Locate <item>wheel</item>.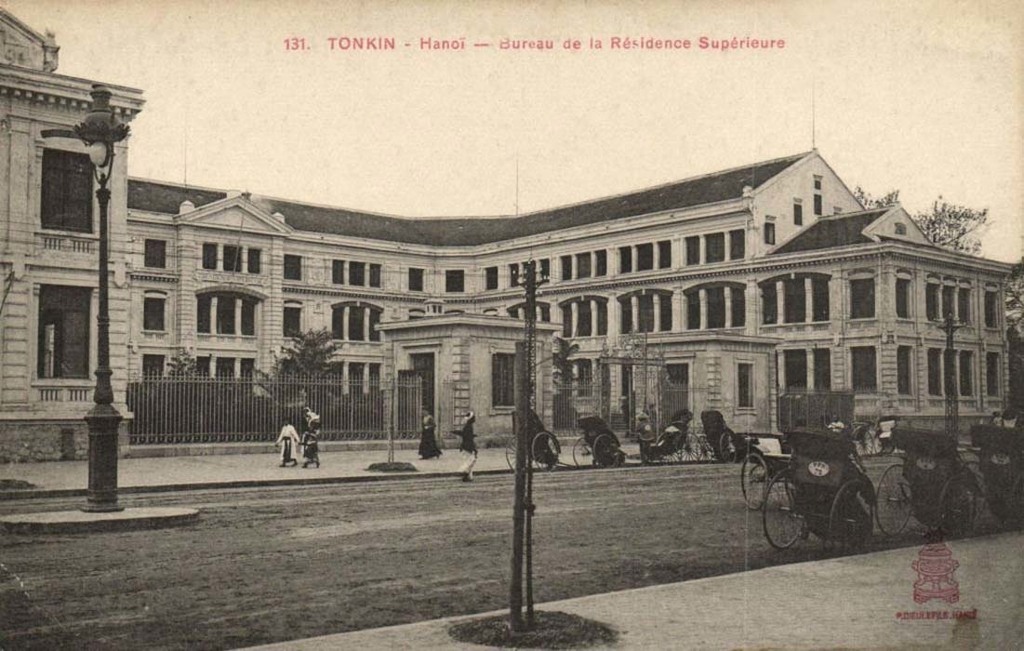
Bounding box: <bbox>876, 459, 919, 550</bbox>.
